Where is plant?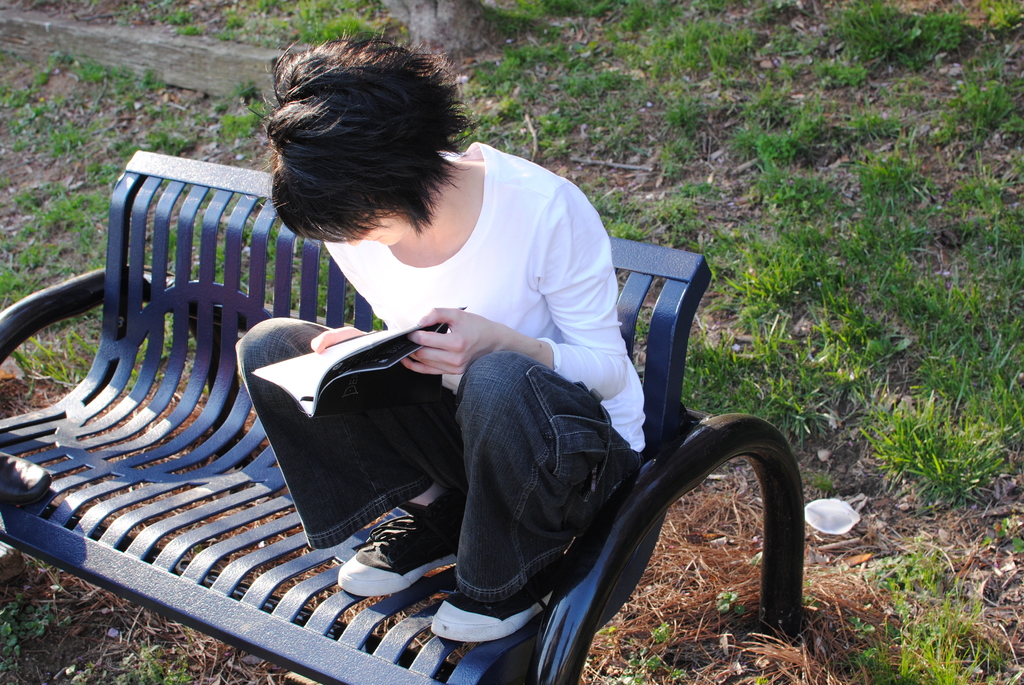
box(225, 14, 243, 30).
